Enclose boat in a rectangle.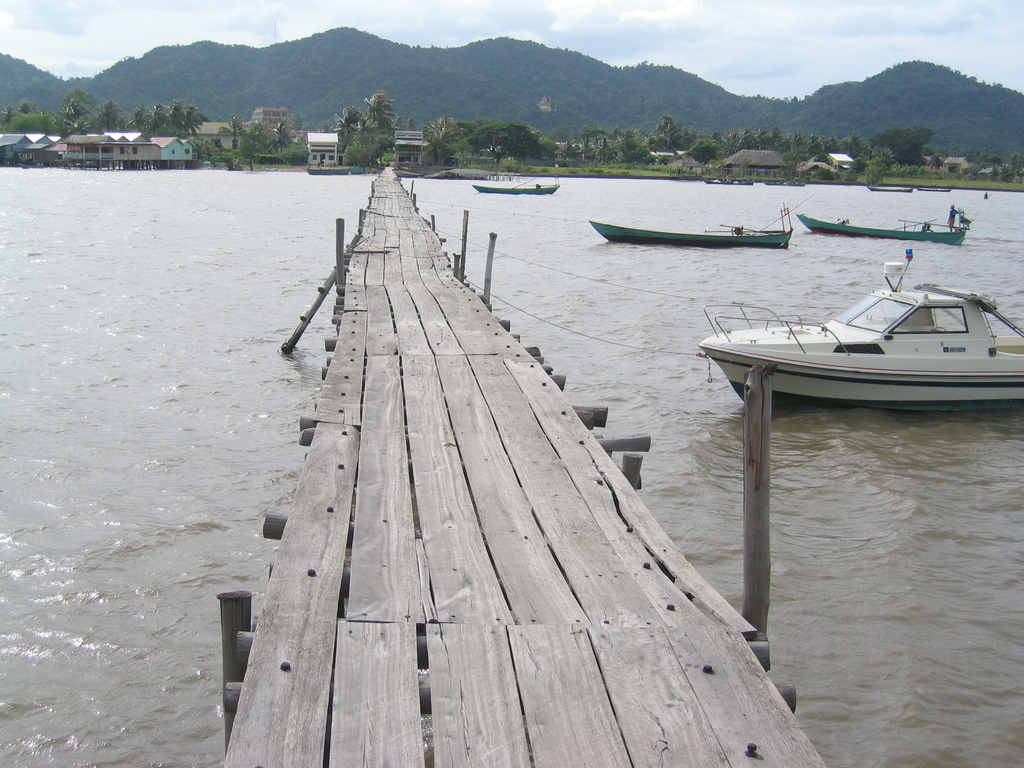
<box>801,196,966,242</box>.
